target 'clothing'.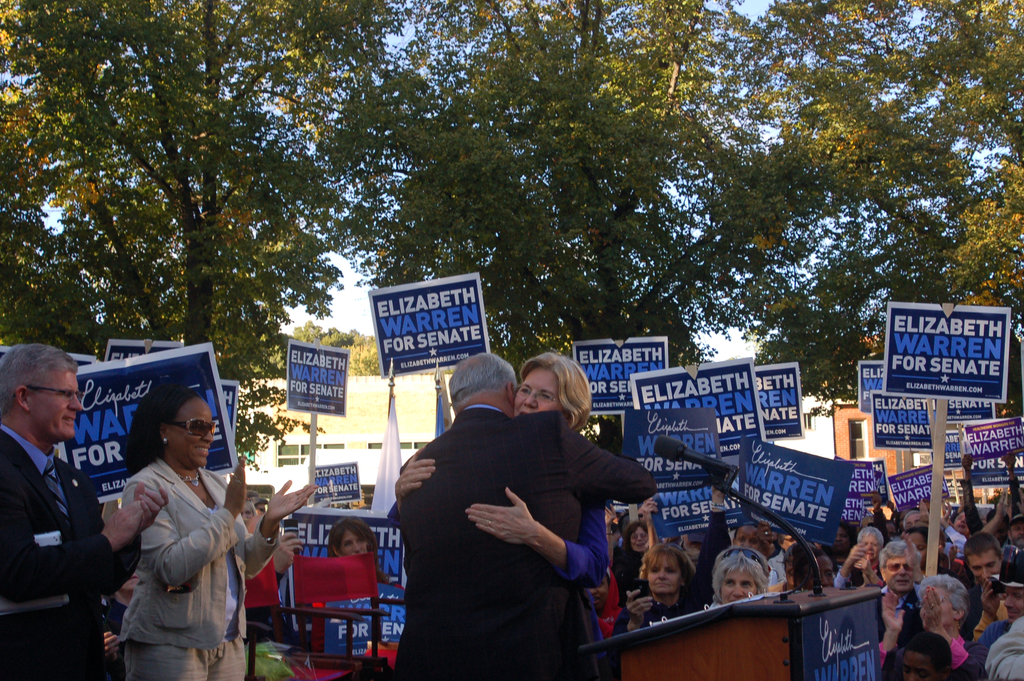
Target region: {"left": 228, "top": 537, "right": 280, "bottom": 620}.
